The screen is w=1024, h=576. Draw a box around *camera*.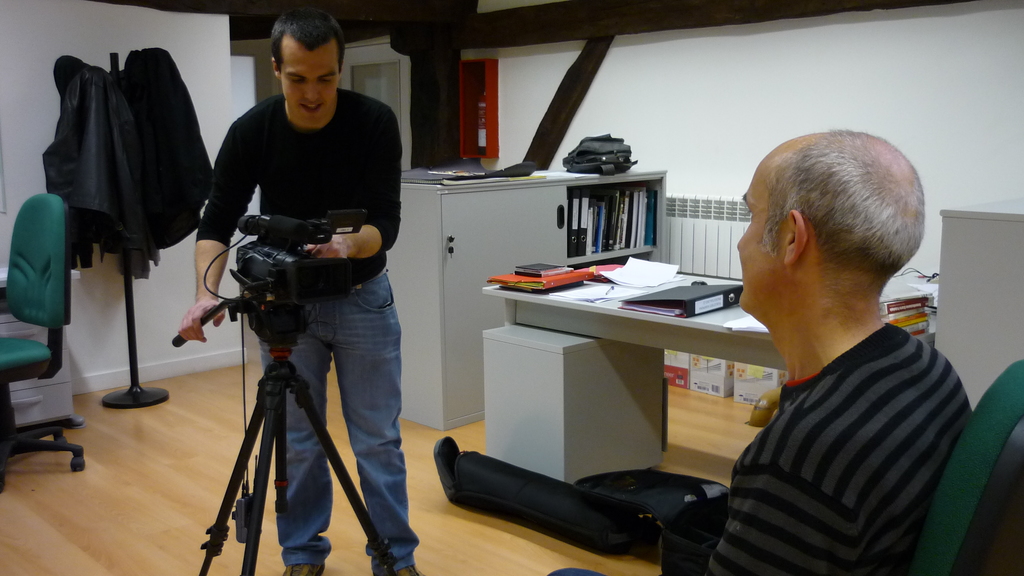
[205,200,363,305].
